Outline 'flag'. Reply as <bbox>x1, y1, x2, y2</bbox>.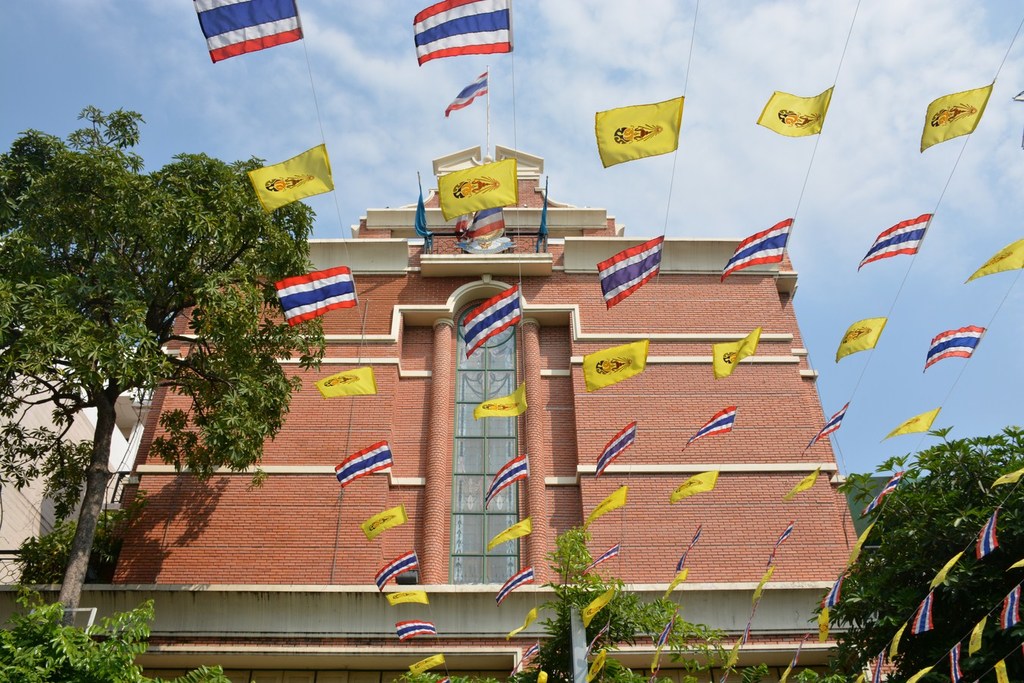
<bbox>786, 465, 816, 496</bbox>.
